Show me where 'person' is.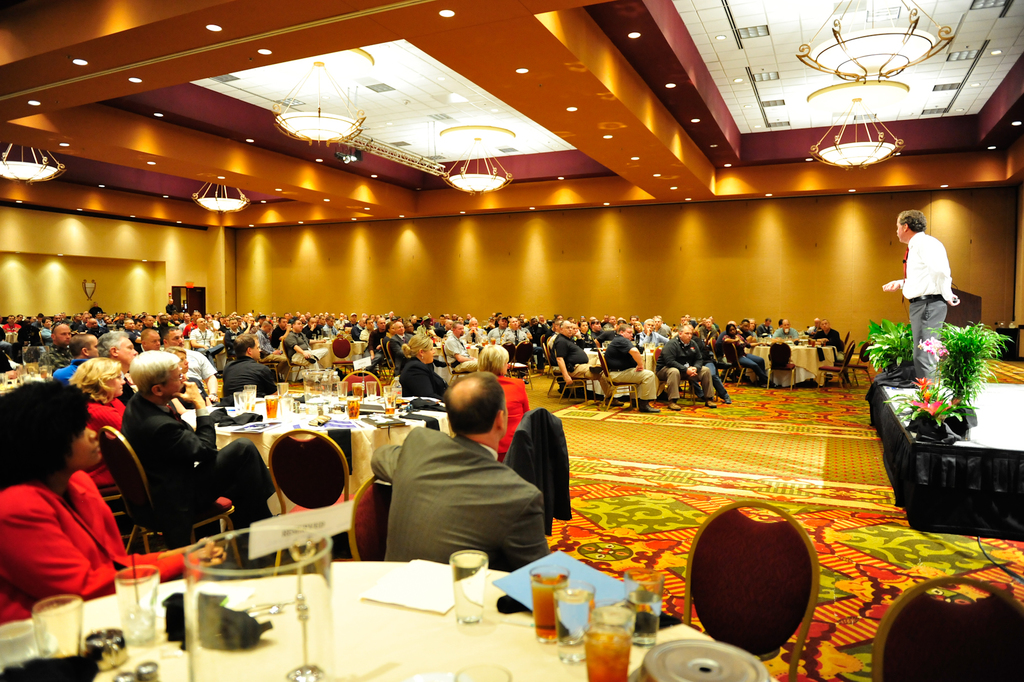
'person' is at 362:374:556:590.
